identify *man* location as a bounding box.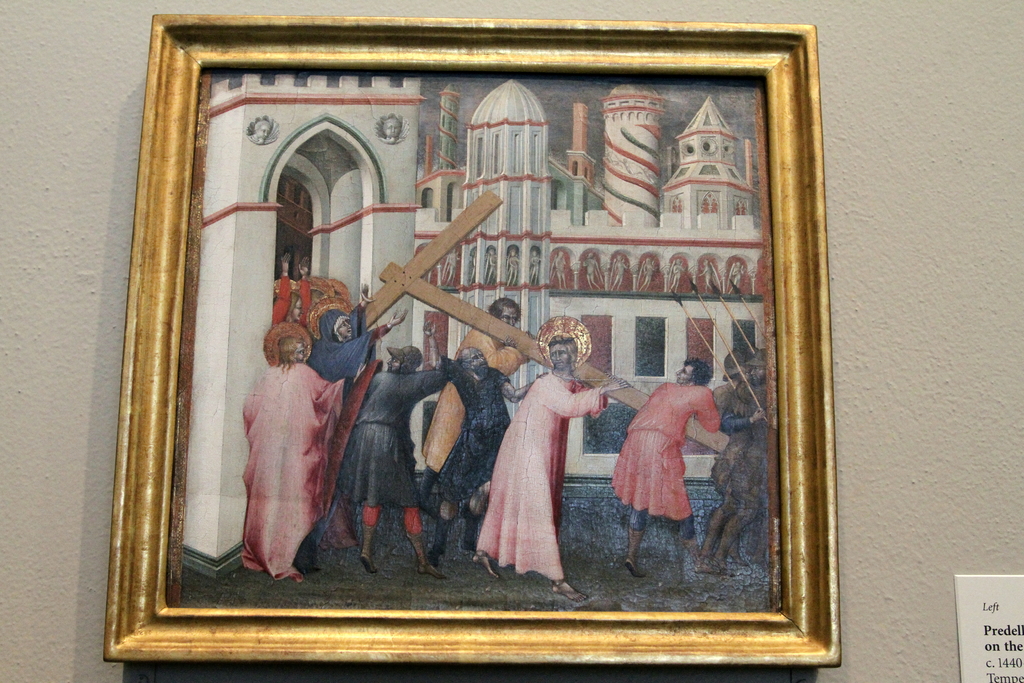
420,296,524,510.
